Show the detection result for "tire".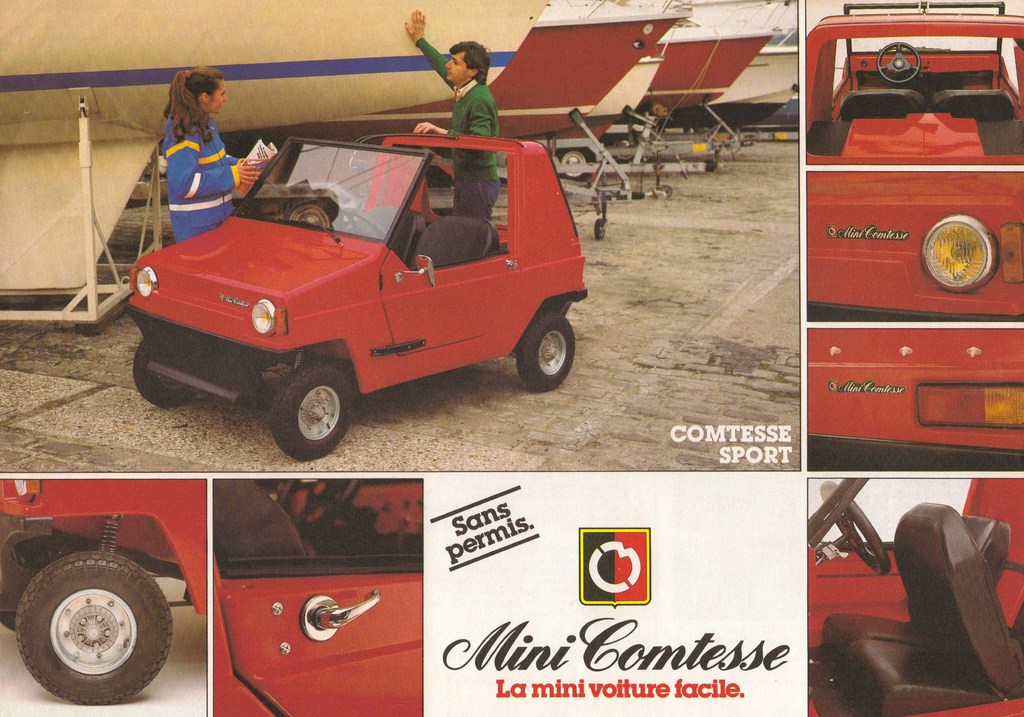
(267,356,353,464).
